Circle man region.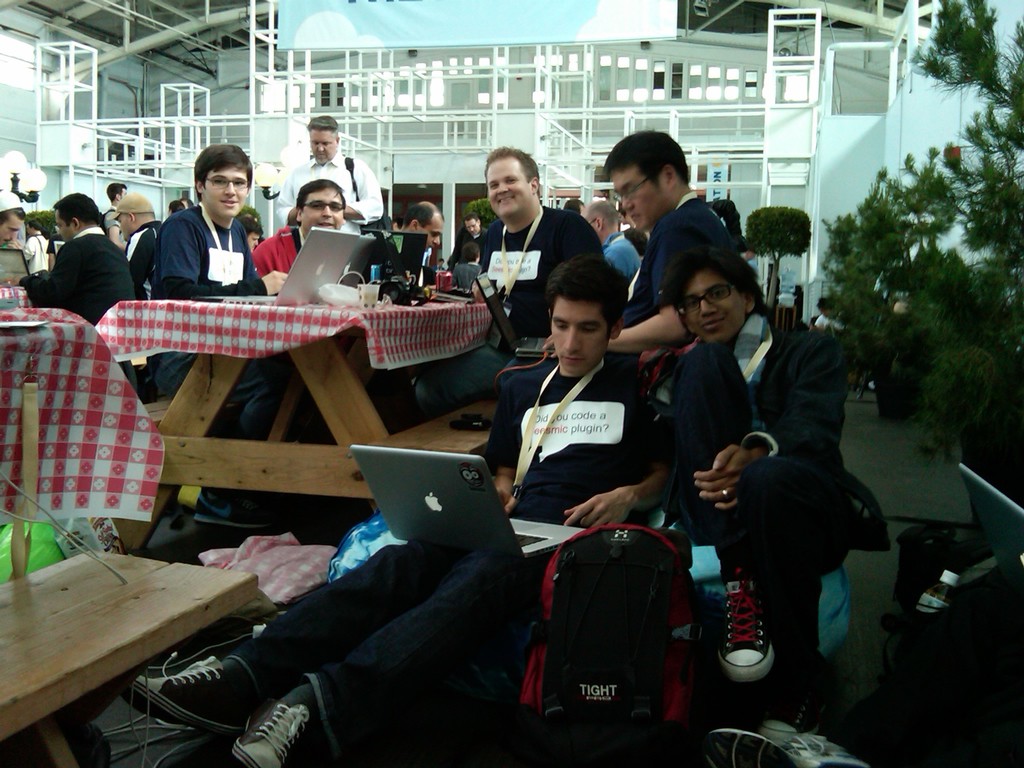
Region: [17,214,52,271].
